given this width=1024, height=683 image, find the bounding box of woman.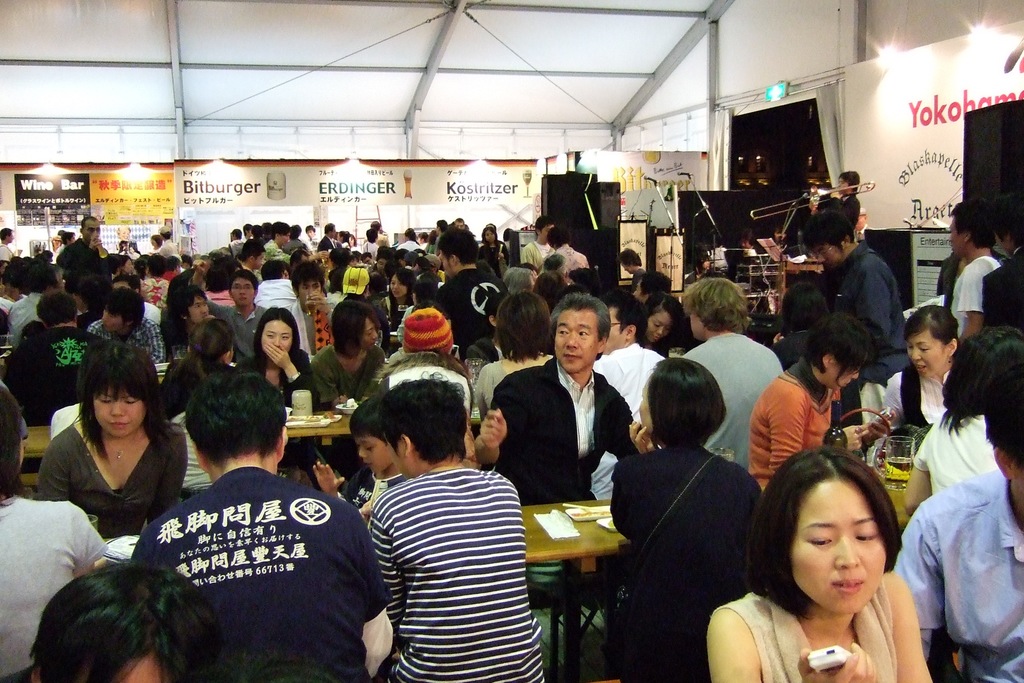
377,305,474,452.
